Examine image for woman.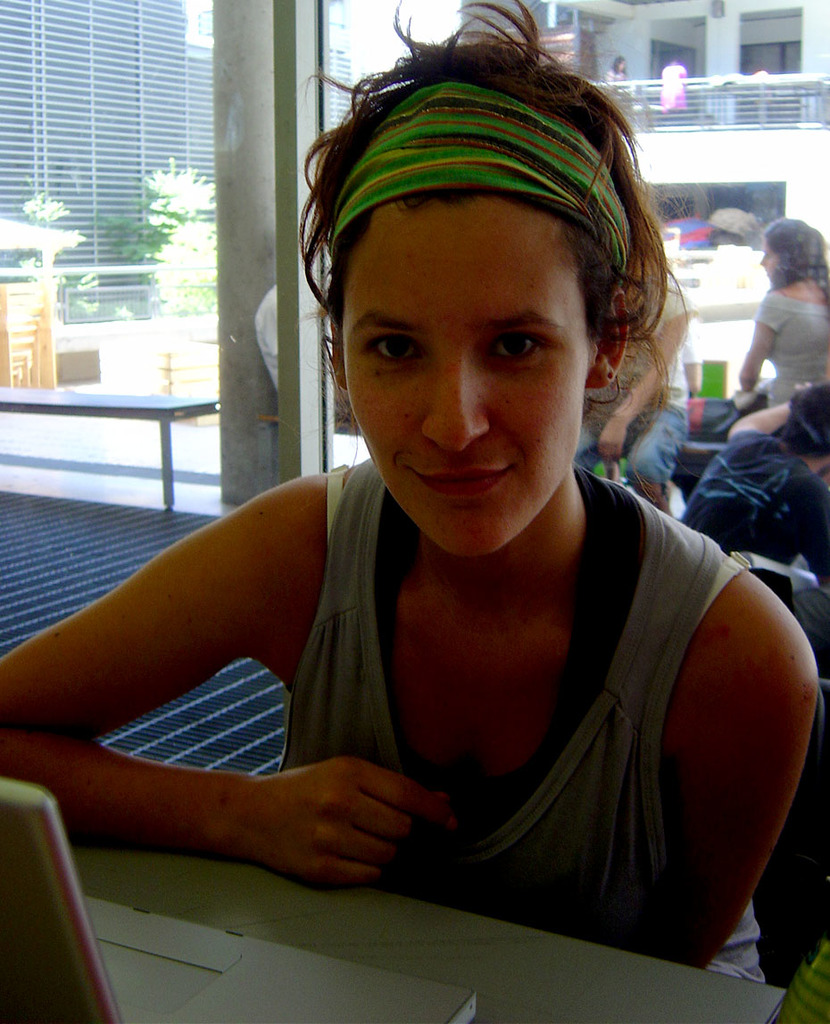
Examination result: [x1=73, y1=62, x2=829, y2=959].
